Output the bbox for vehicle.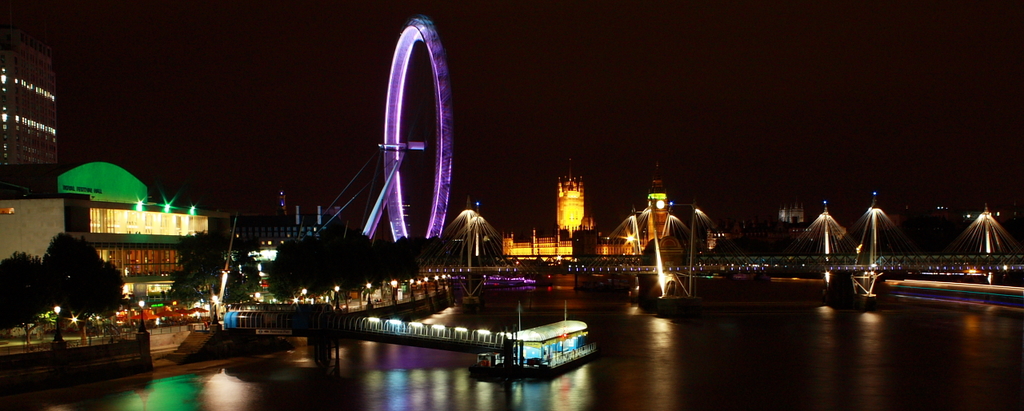
rect(108, 309, 212, 332).
